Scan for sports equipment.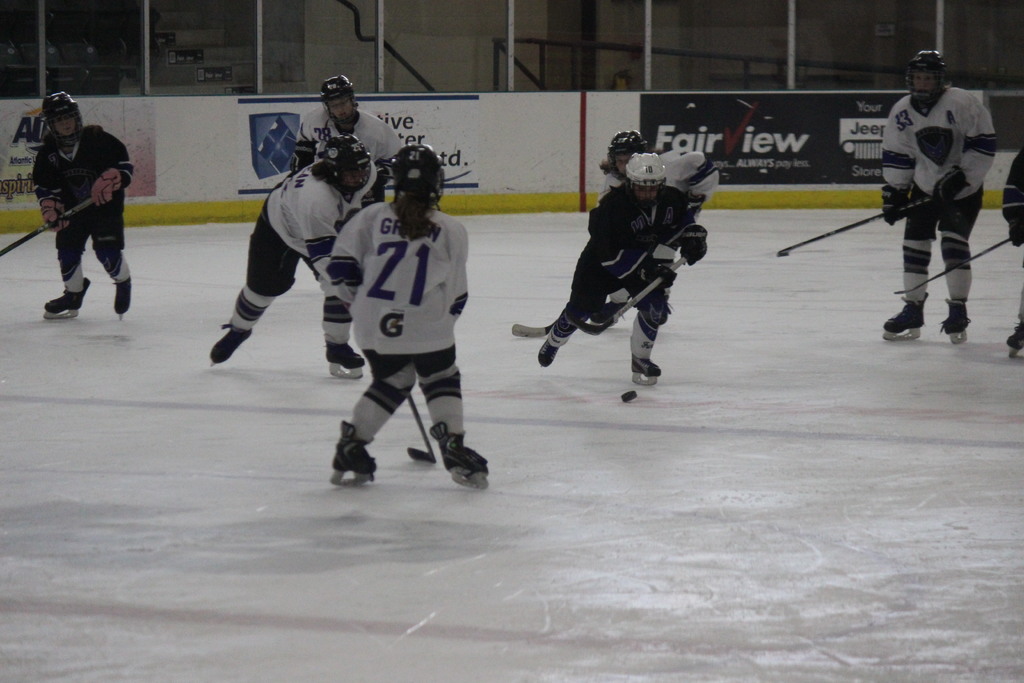
Scan result: bbox(940, 299, 973, 343).
